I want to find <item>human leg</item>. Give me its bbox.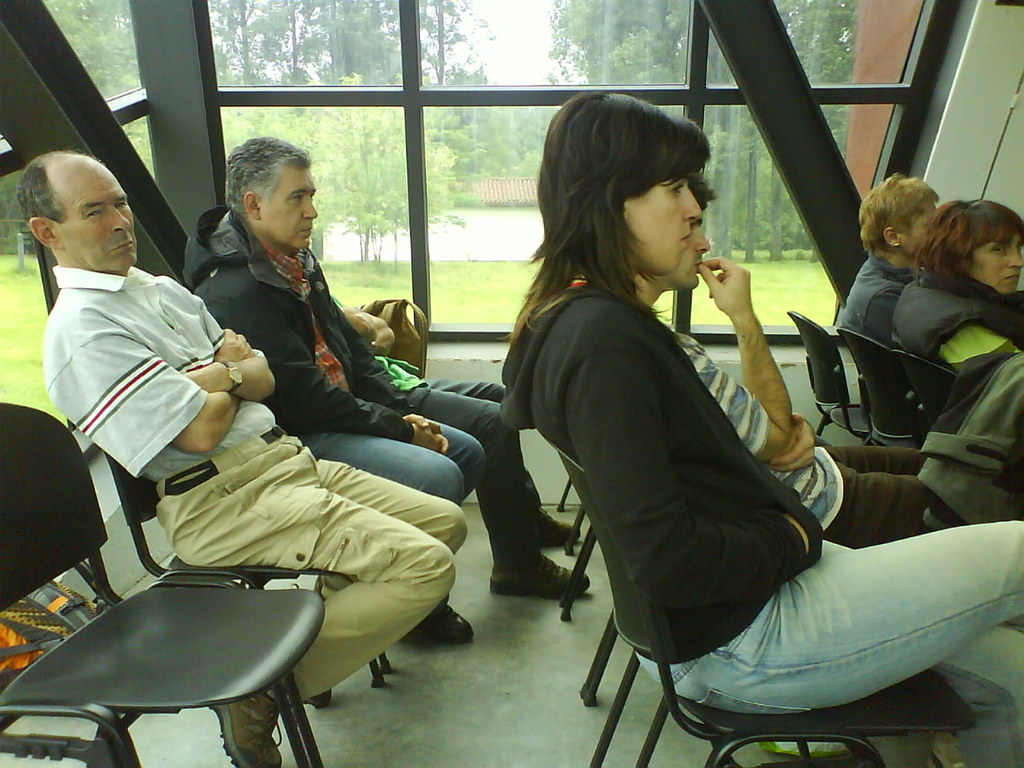
BBox(259, 430, 471, 710).
